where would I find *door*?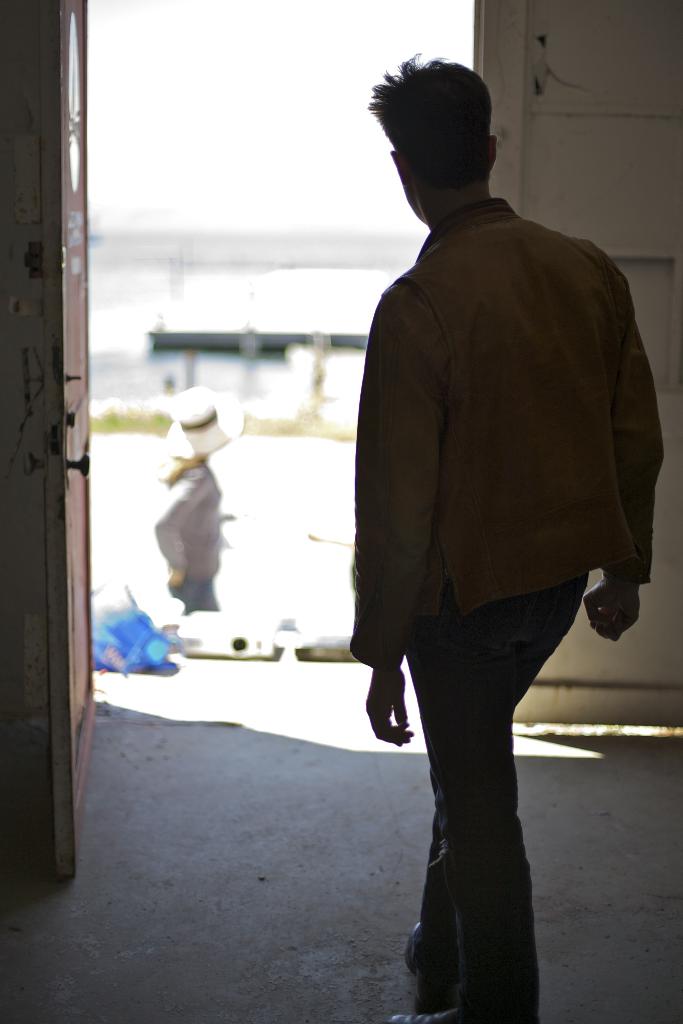
At Rect(473, 0, 682, 732).
